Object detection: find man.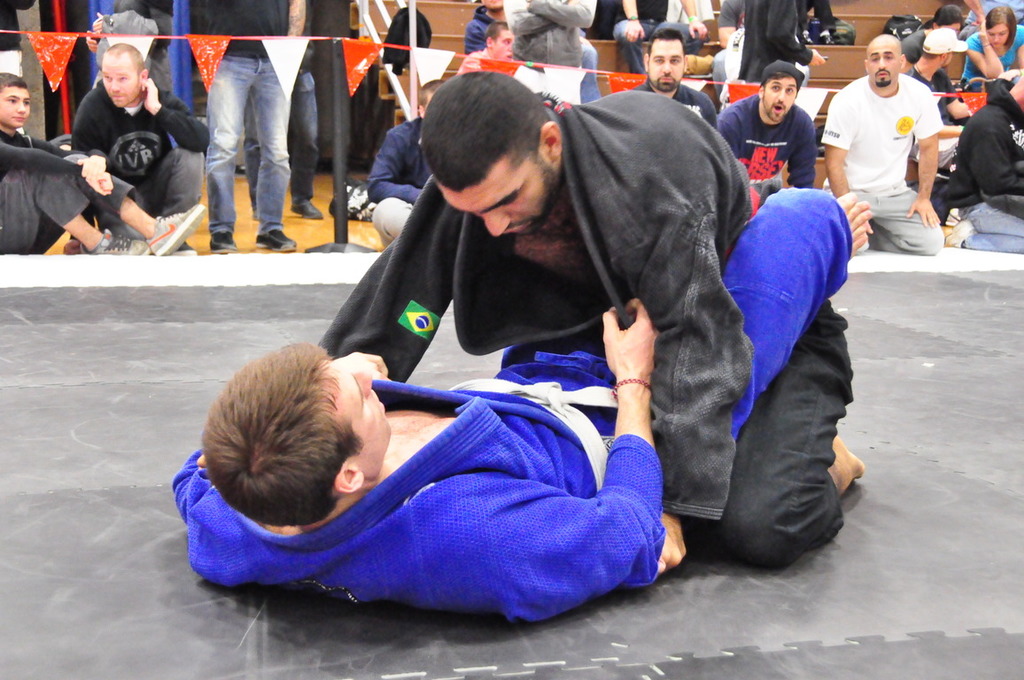
pyautogui.locateOnScreen(168, 190, 876, 636).
